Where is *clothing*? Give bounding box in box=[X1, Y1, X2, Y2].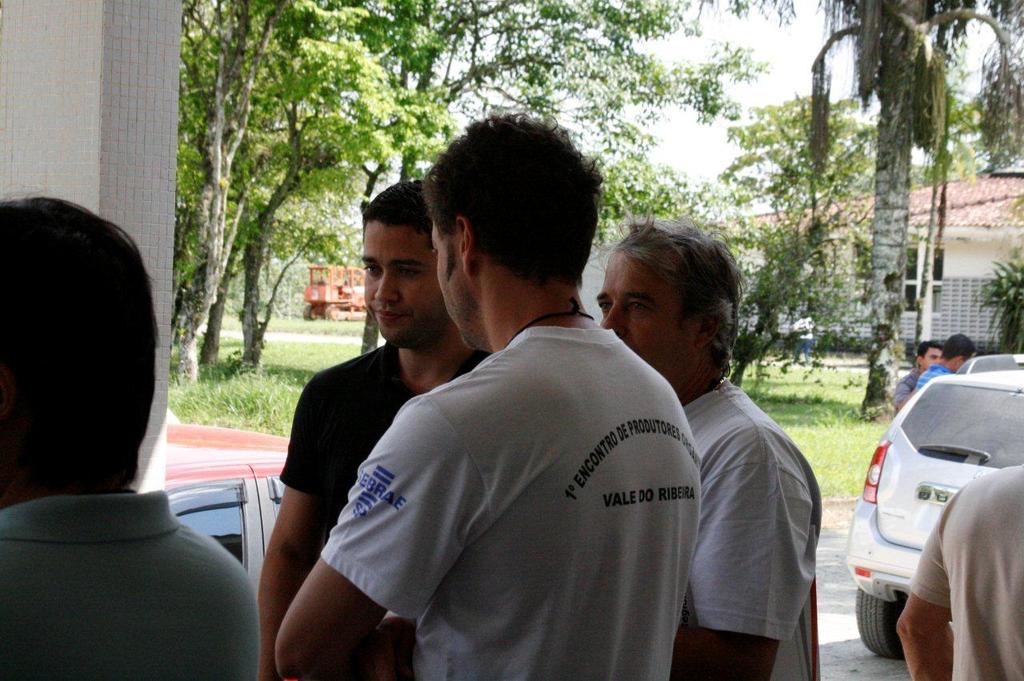
box=[895, 368, 920, 401].
